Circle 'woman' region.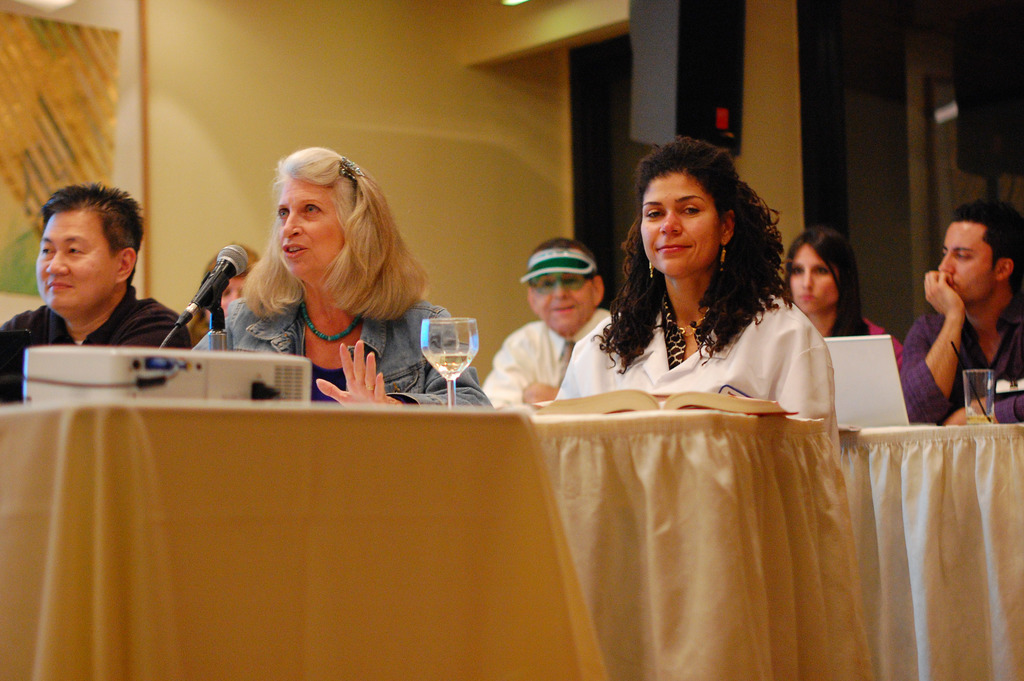
Region: bbox(547, 137, 840, 423).
